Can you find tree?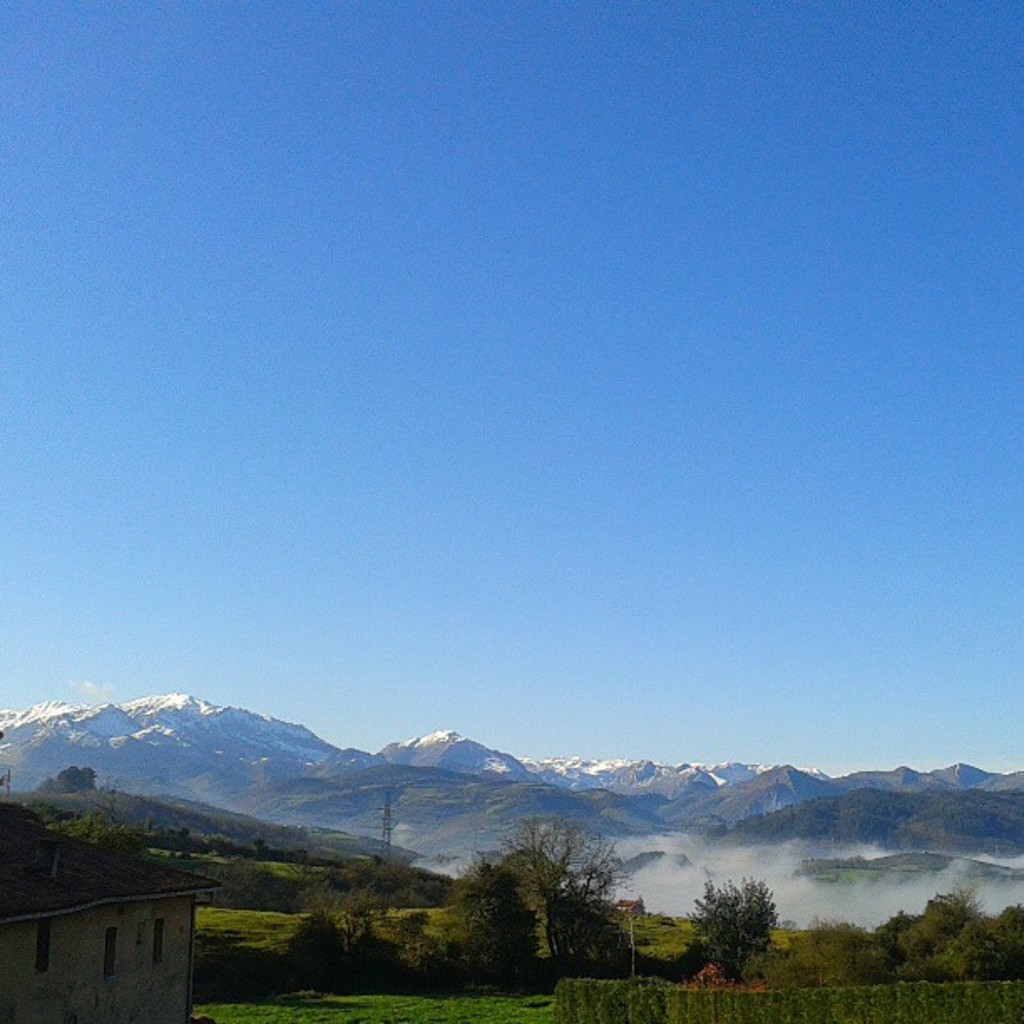
Yes, bounding box: bbox(467, 813, 653, 980).
